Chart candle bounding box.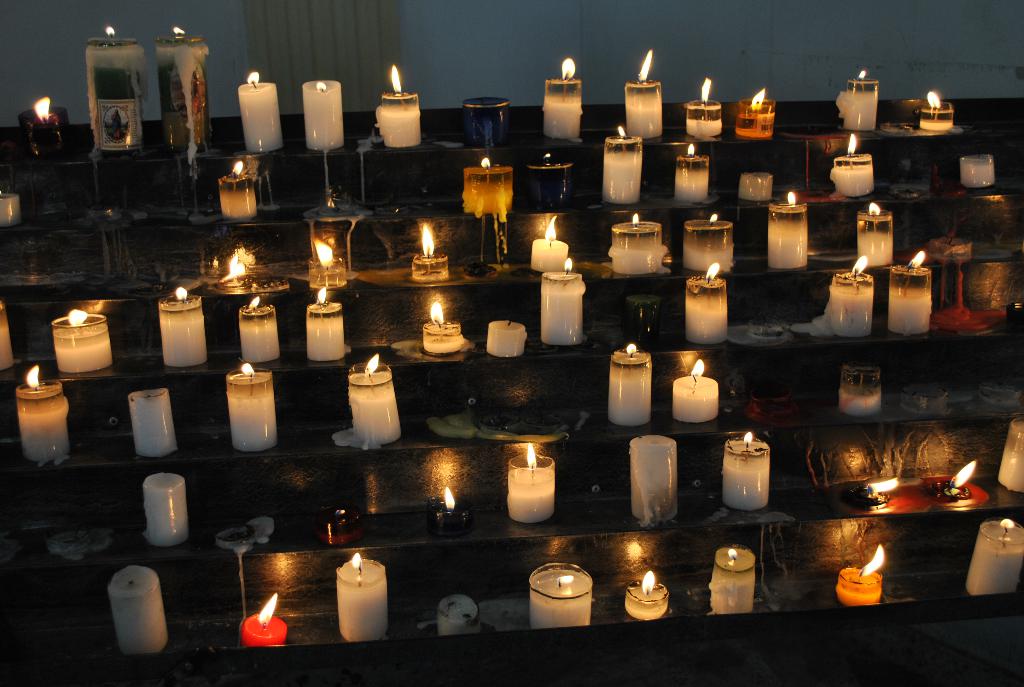
Charted: select_region(127, 383, 174, 454).
